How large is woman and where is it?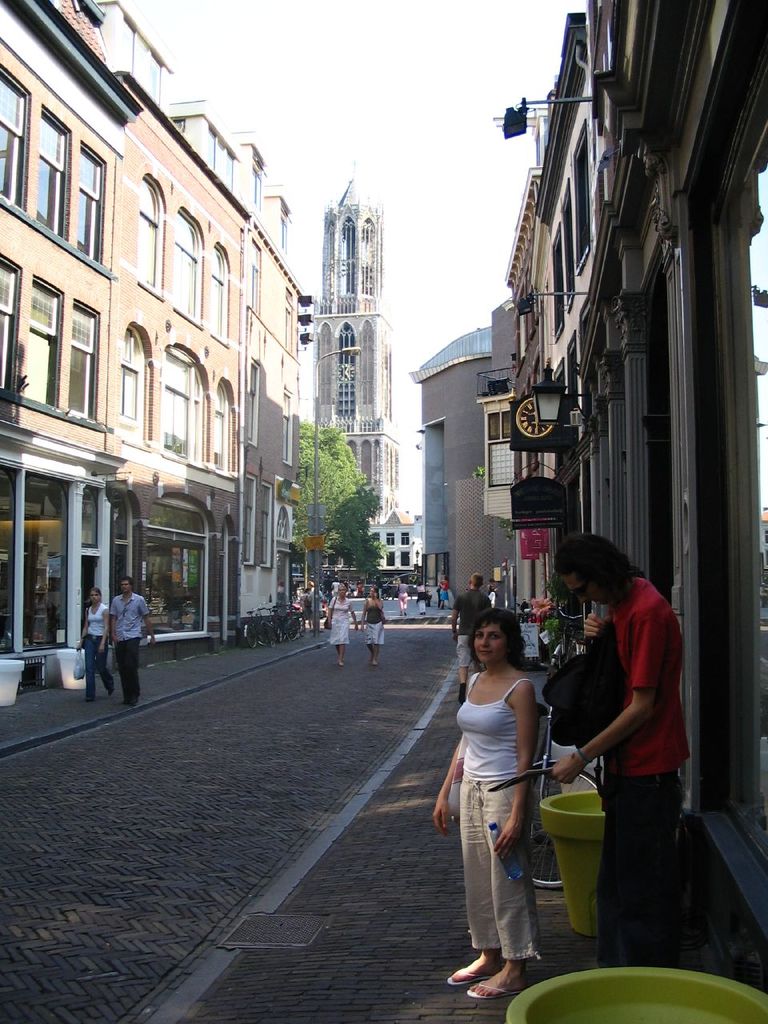
Bounding box: 453/590/573/992.
